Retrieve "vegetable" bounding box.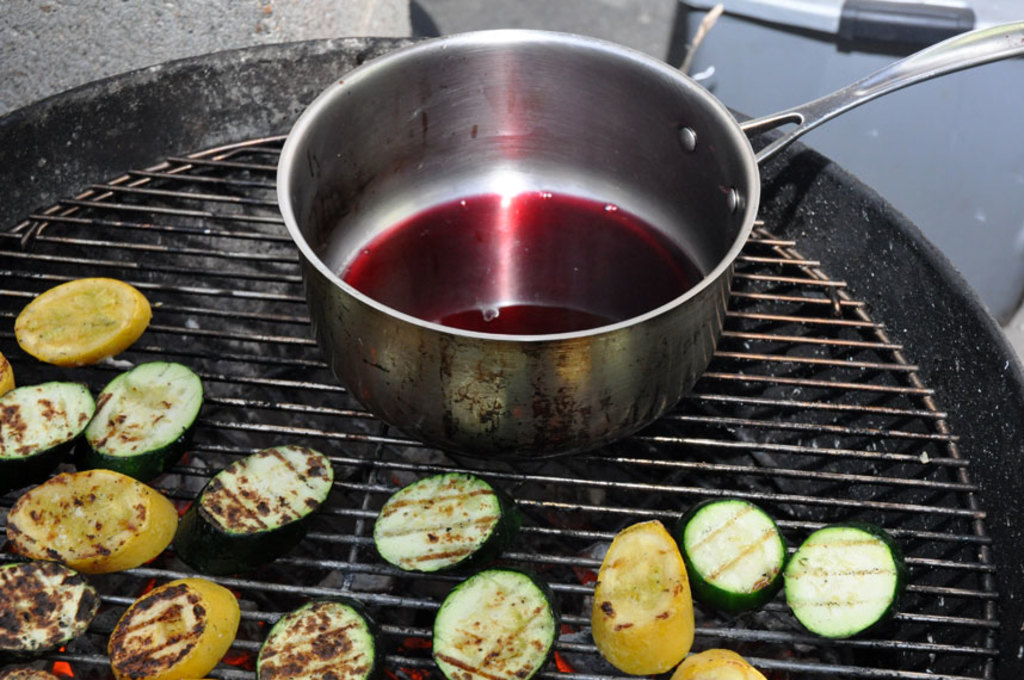
Bounding box: [x1=0, y1=466, x2=179, y2=574].
